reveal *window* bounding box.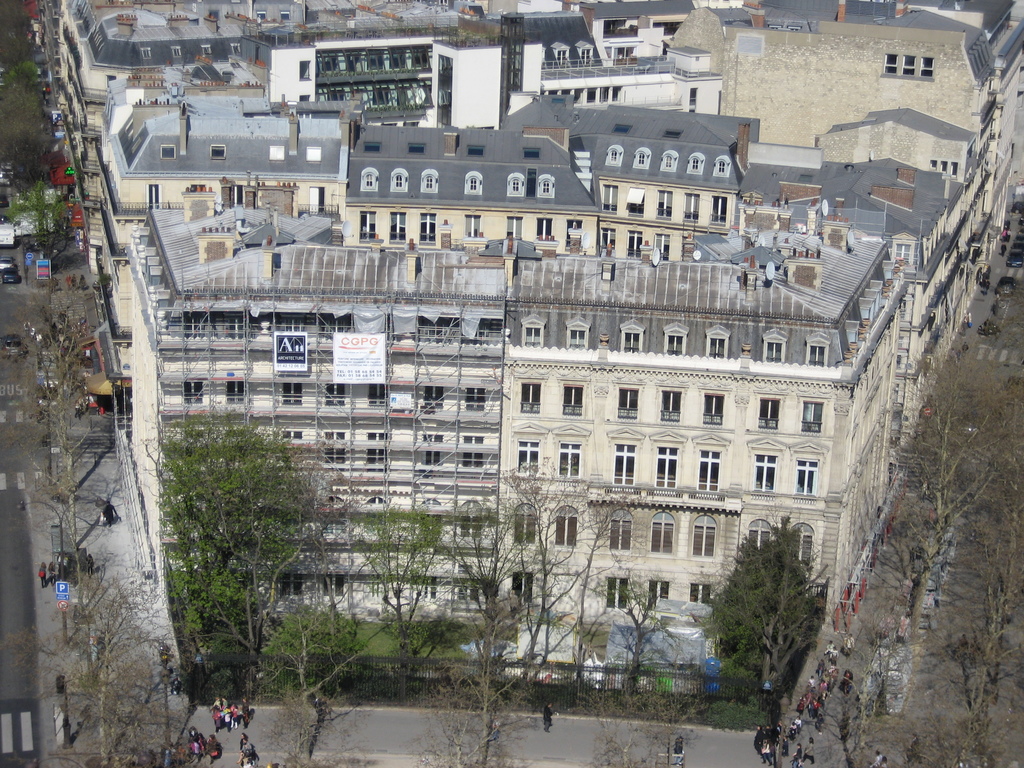
Revealed: {"left": 283, "top": 385, "right": 306, "bottom": 404}.
